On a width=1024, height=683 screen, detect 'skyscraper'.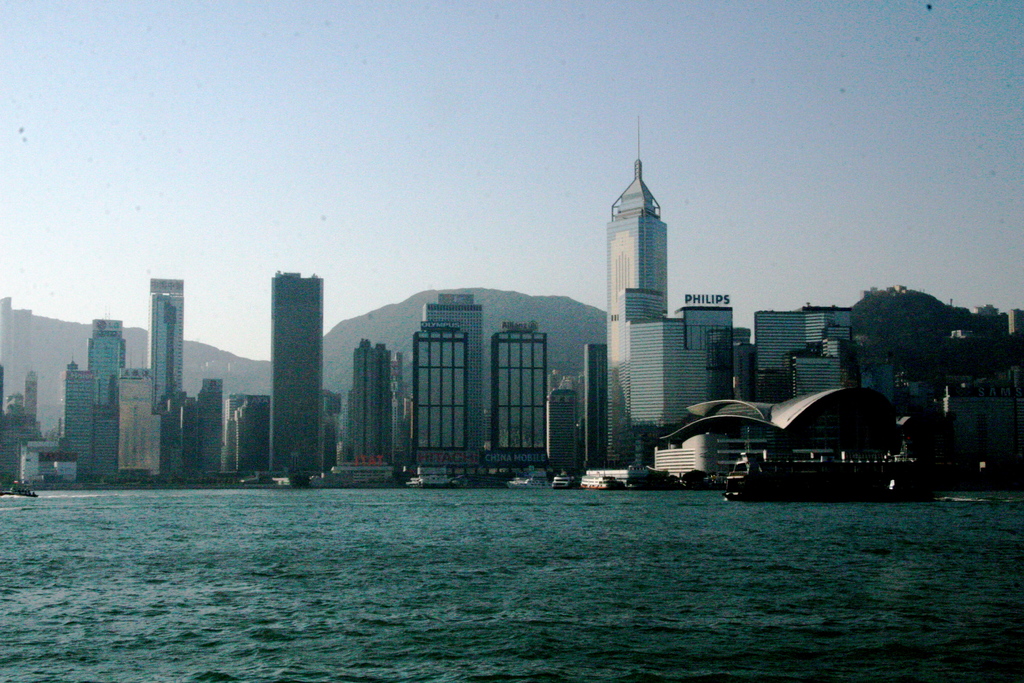
locate(0, 291, 33, 402).
